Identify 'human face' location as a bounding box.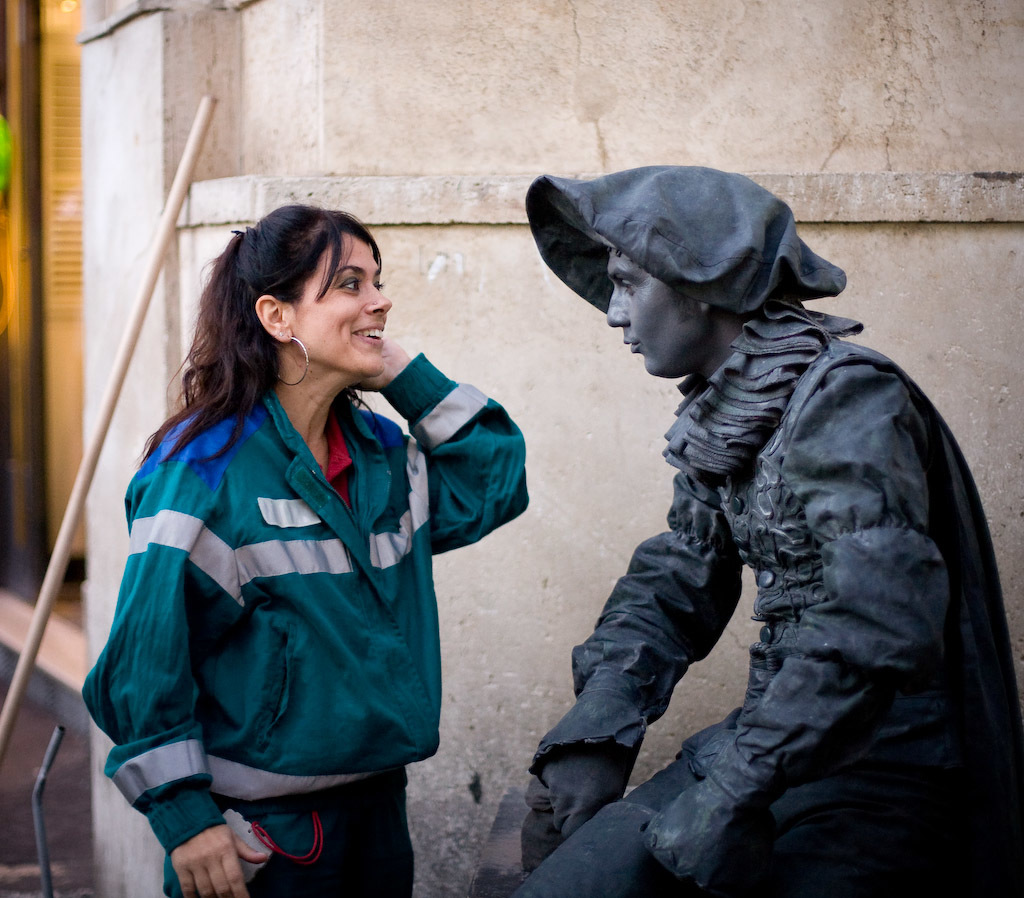
(x1=288, y1=235, x2=391, y2=377).
